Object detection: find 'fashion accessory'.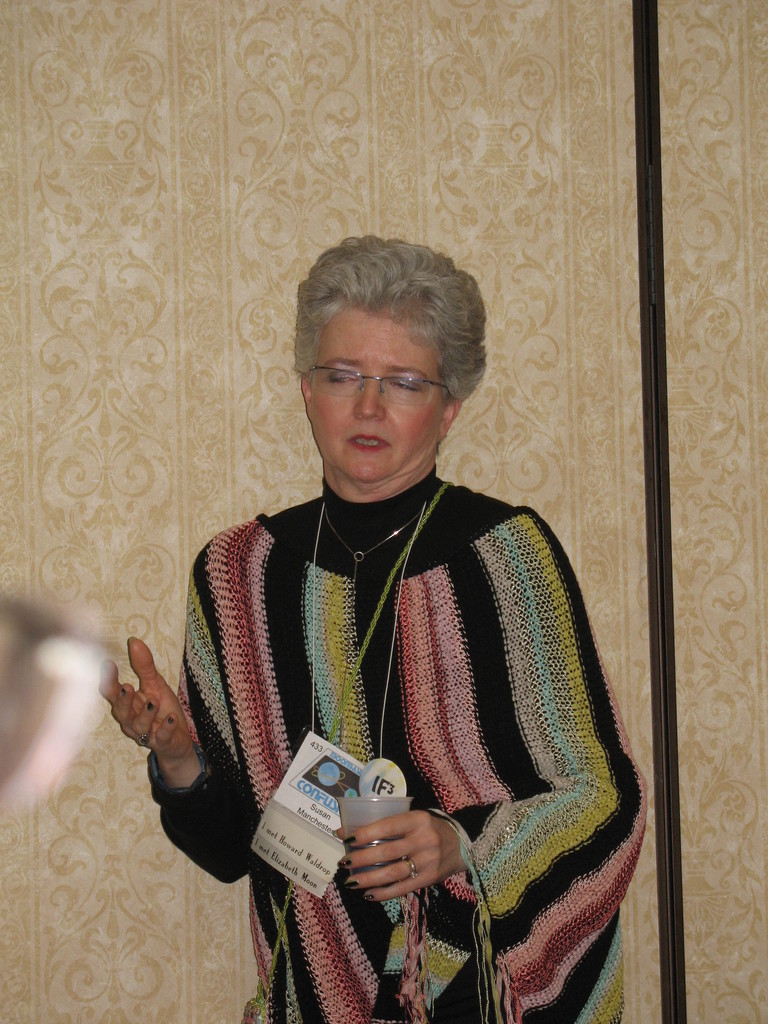
404, 853, 416, 883.
